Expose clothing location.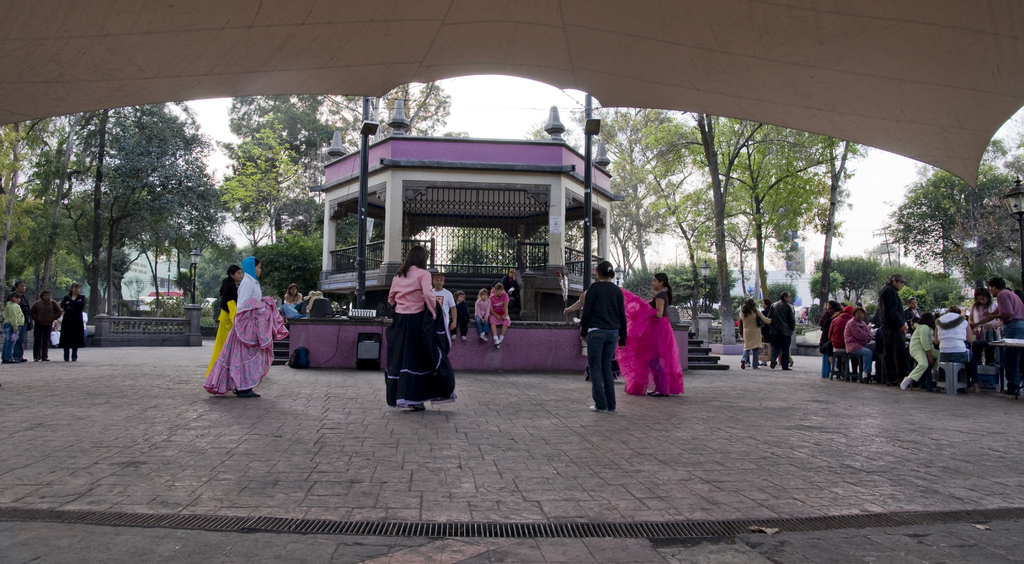
Exposed at BBox(879, 279, 906, 382).
